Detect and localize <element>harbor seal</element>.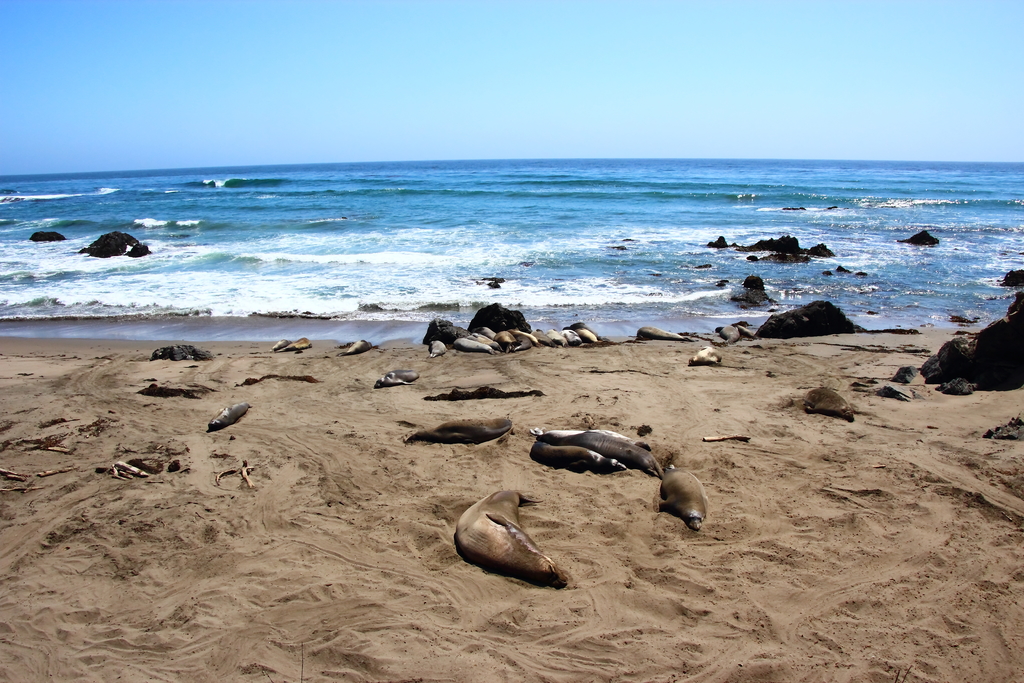
Localized at select_region(269, 339, 291, 352).
